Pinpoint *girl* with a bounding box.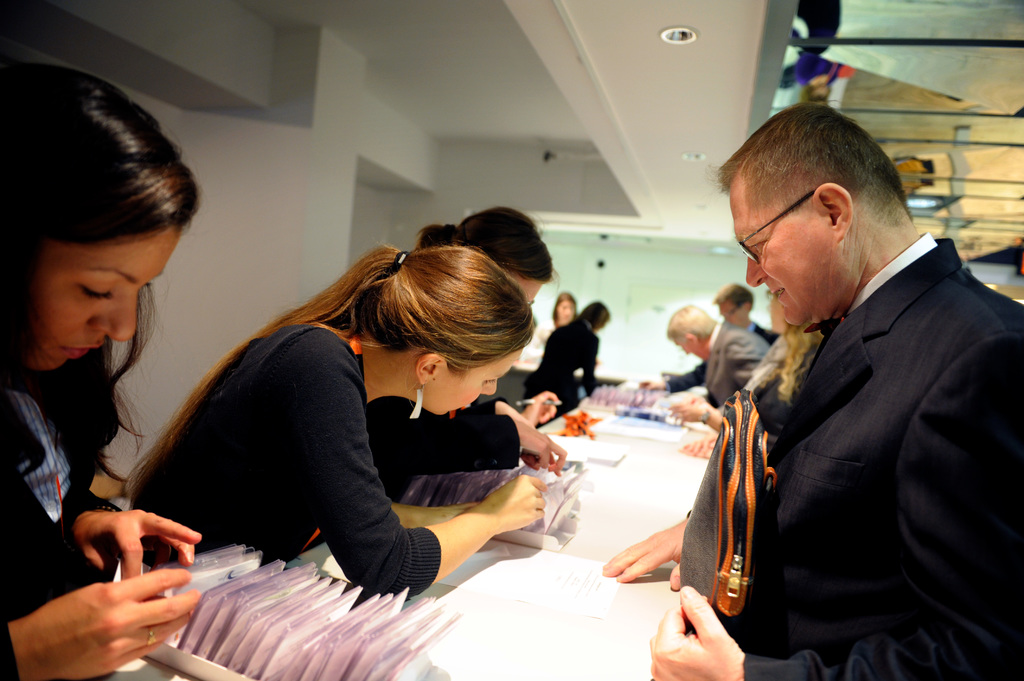
x1=0 y1=61 x2=208 y2=680.
